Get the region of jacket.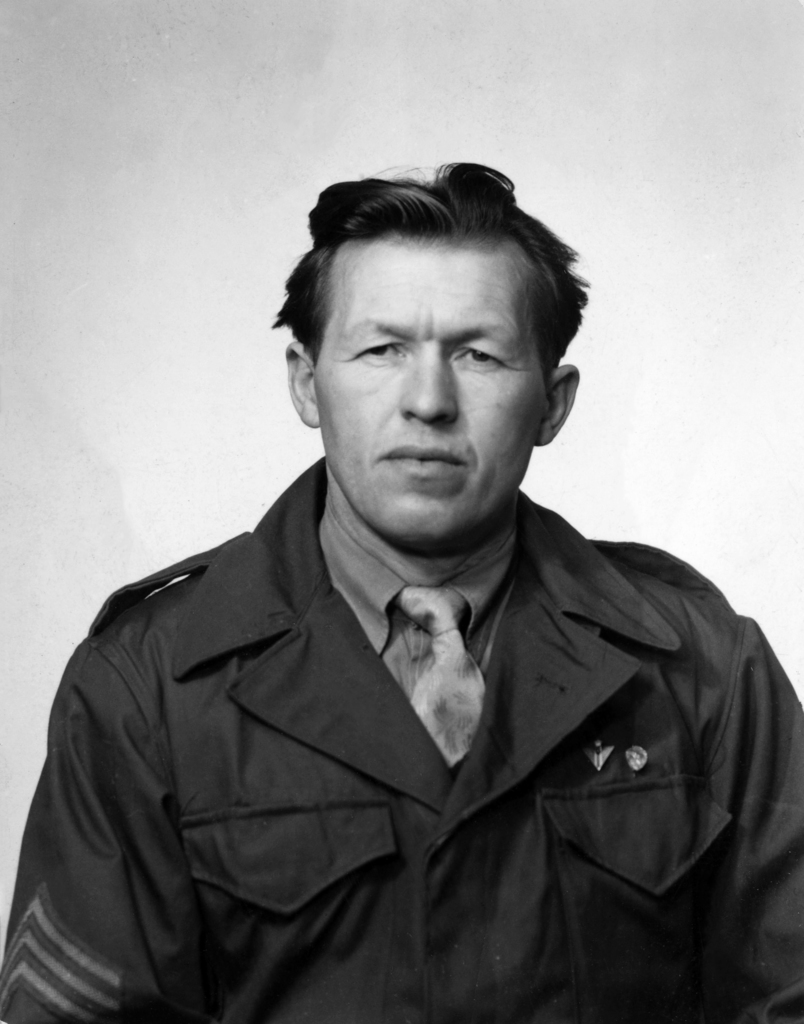
<box>0,330,803,1018</box>.
